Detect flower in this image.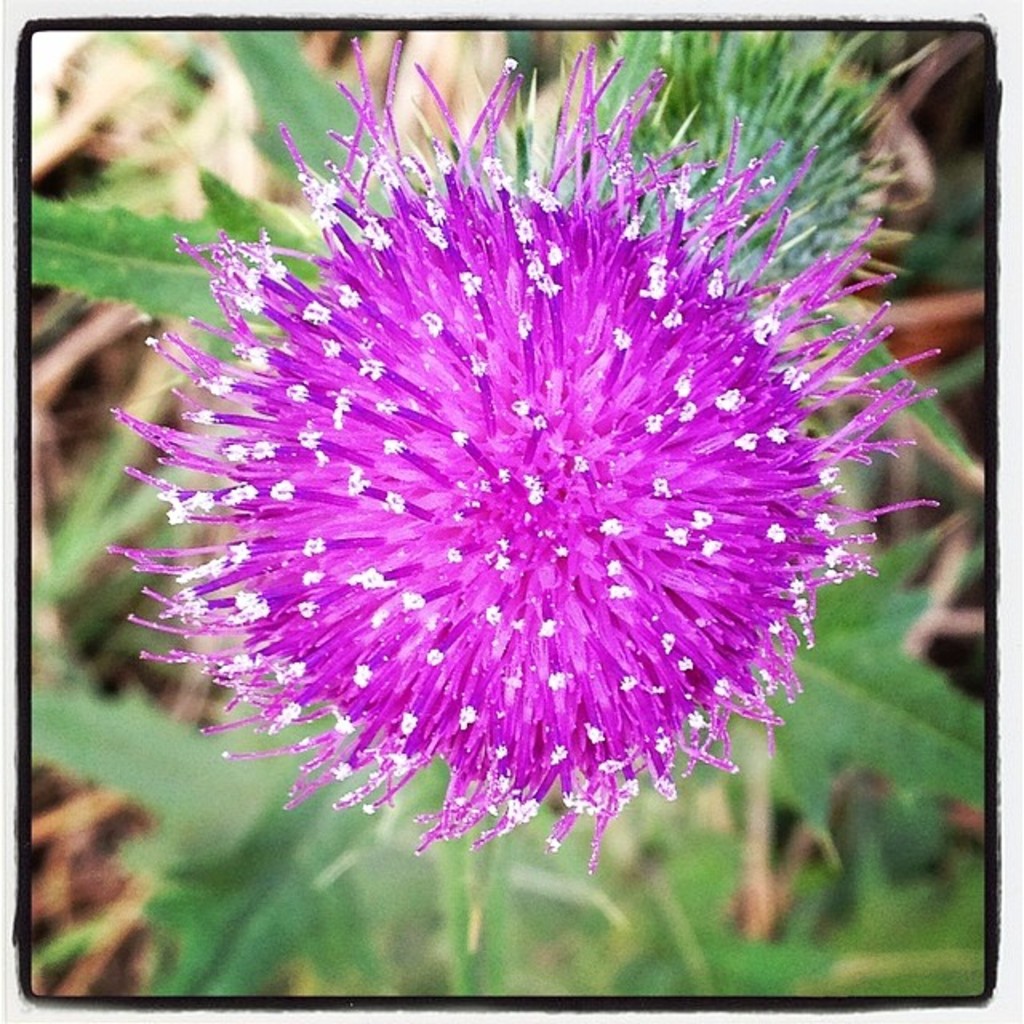
Detection: rect(115, 27, 981, 862).
